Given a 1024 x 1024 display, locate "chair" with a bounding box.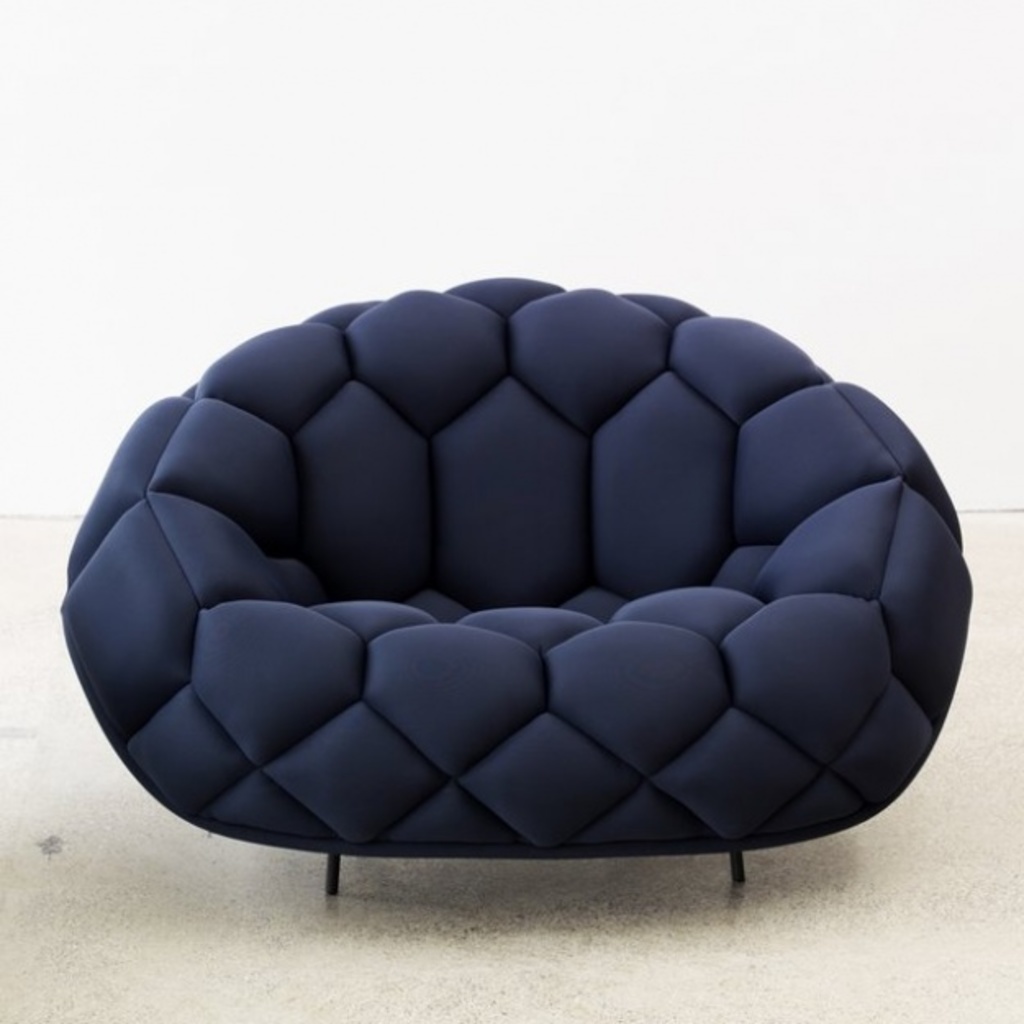
Located: [x1=39, y1=242, x2=1021, y2=940].
